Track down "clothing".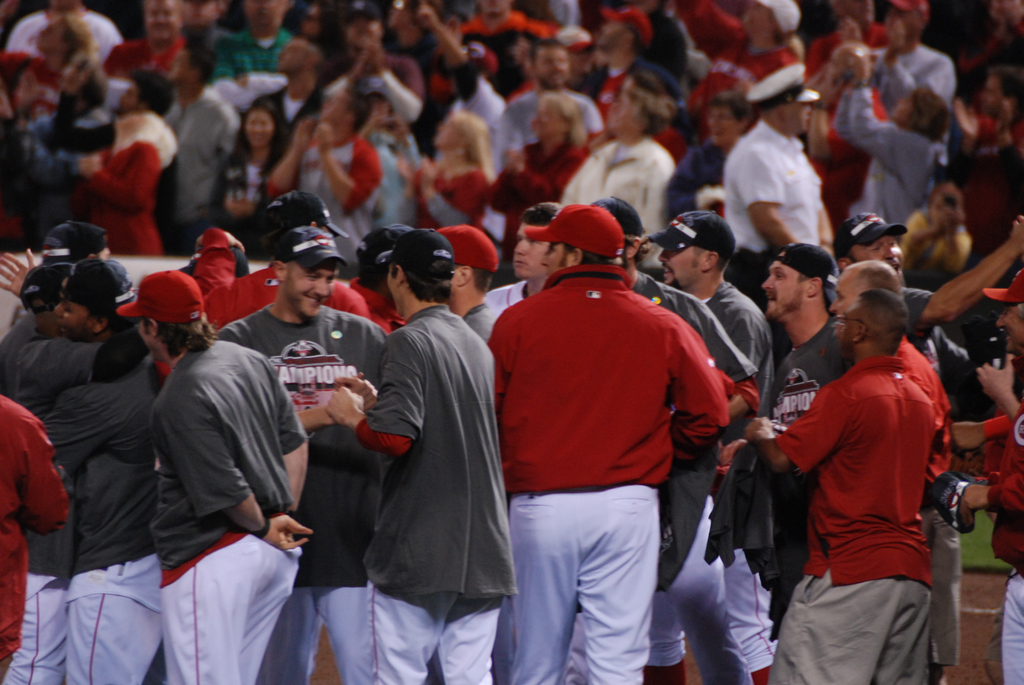
Tracked to {"left": 886, "top": 285, "right": 958, "bottom": 684}.
